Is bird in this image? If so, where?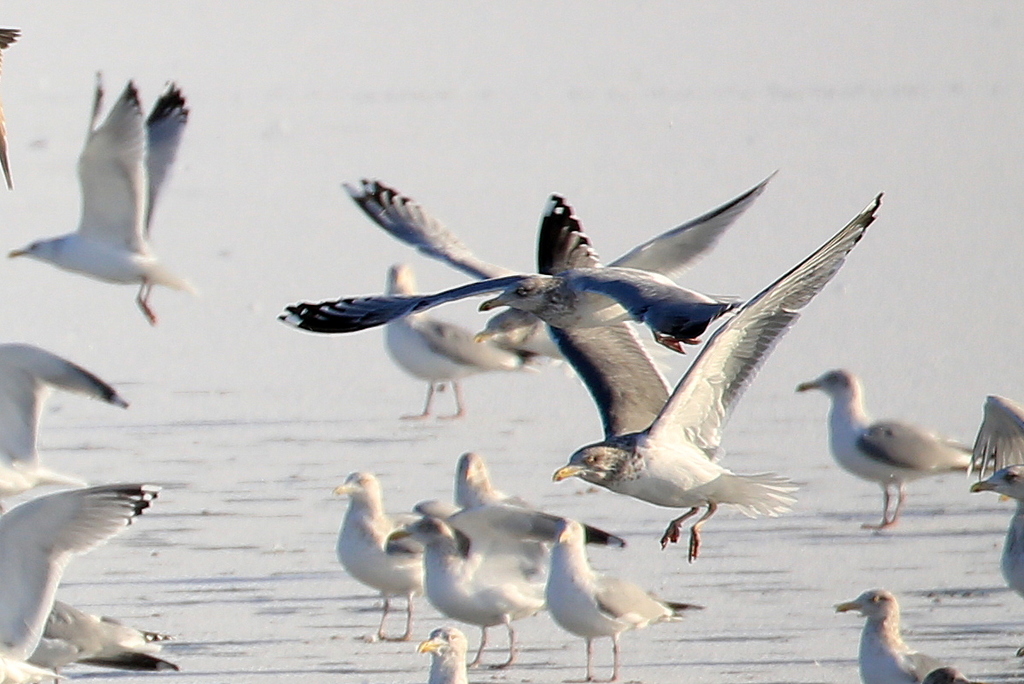
Yes, at {"x1": 5, "y1": 72, "x2": 198, "y2": 336}.
